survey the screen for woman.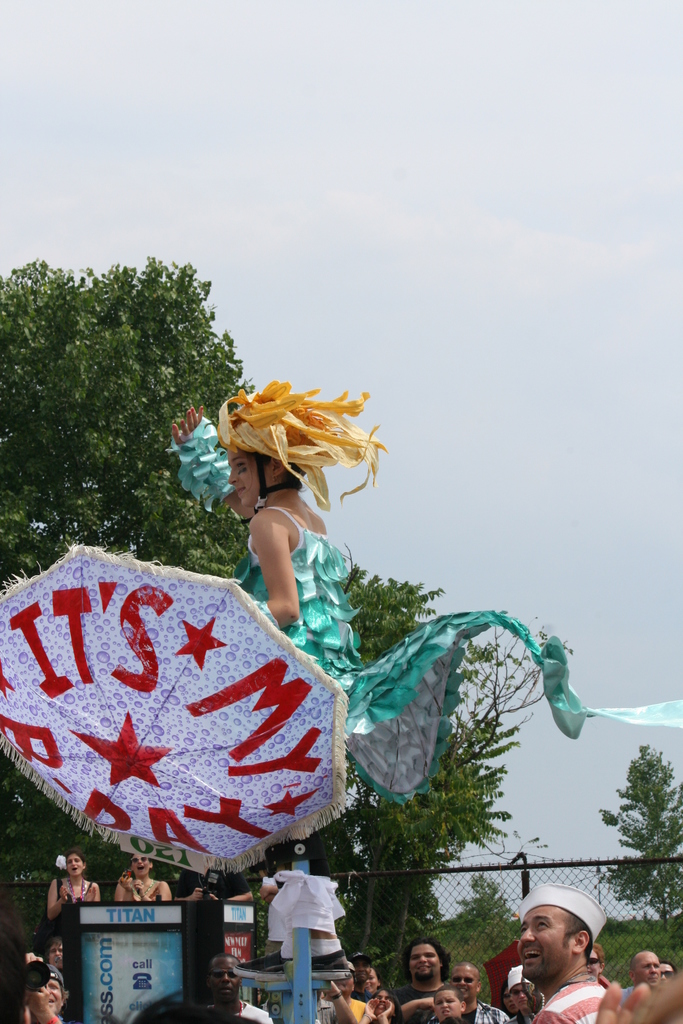
Survey found: x1=114, y1=852, x2=174, y2=901.
